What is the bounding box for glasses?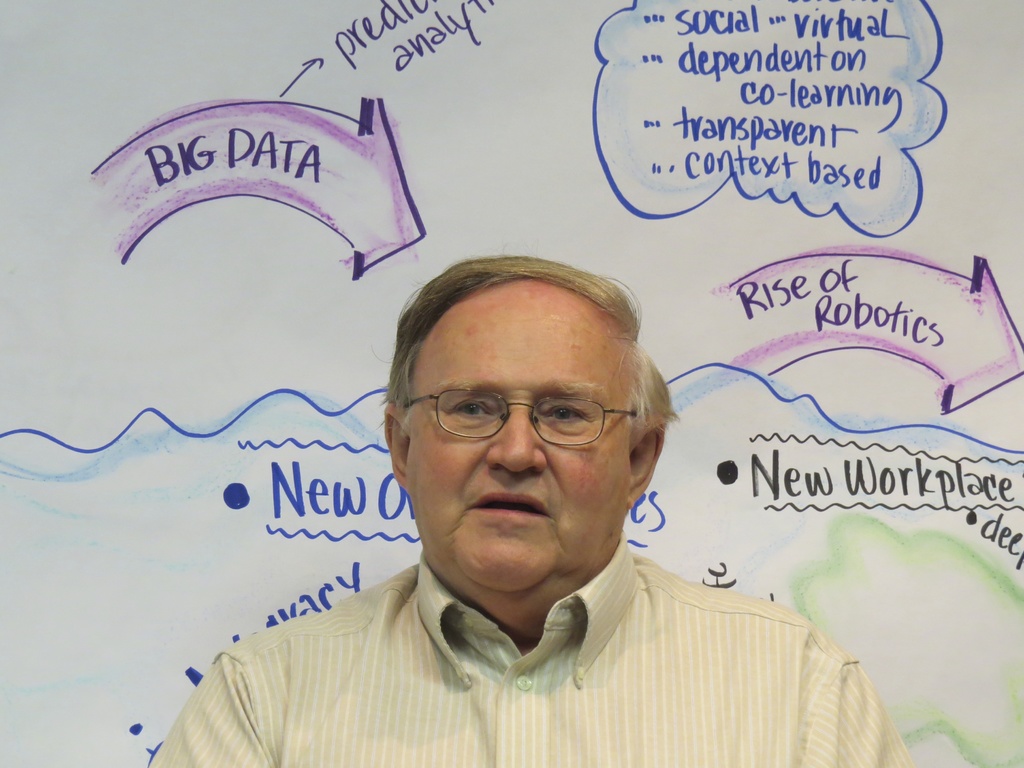
bbox=(391, 386, 654, 469).
